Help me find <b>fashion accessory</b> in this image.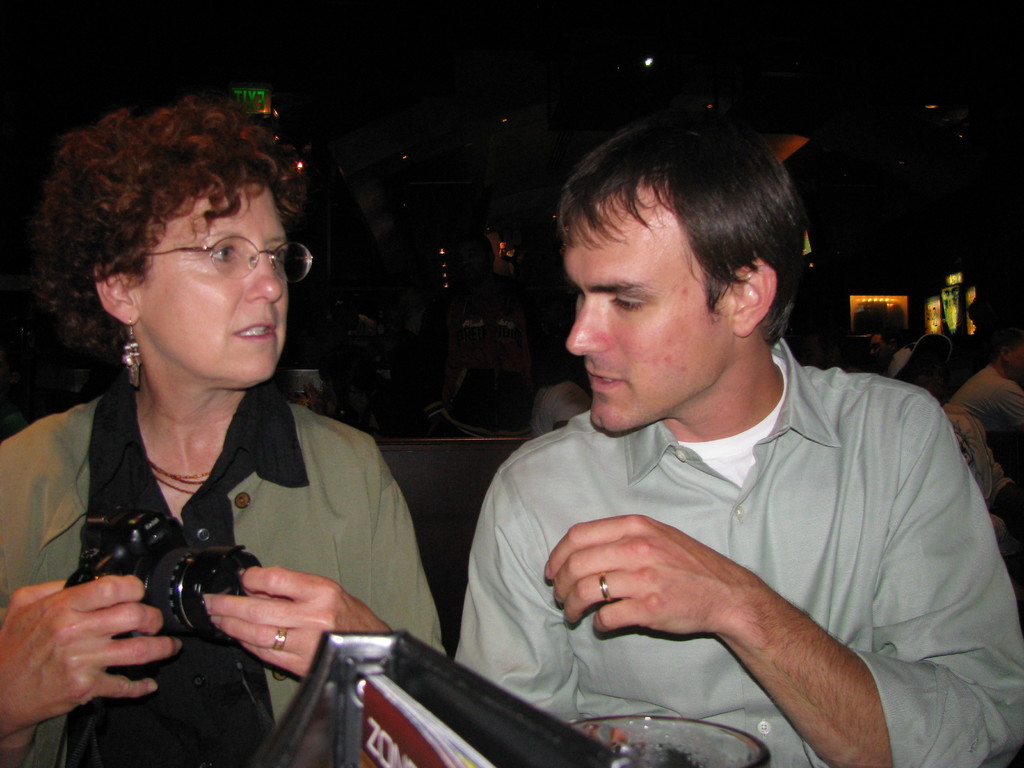
Found it: bbox=(270, 626, 289, 657).
